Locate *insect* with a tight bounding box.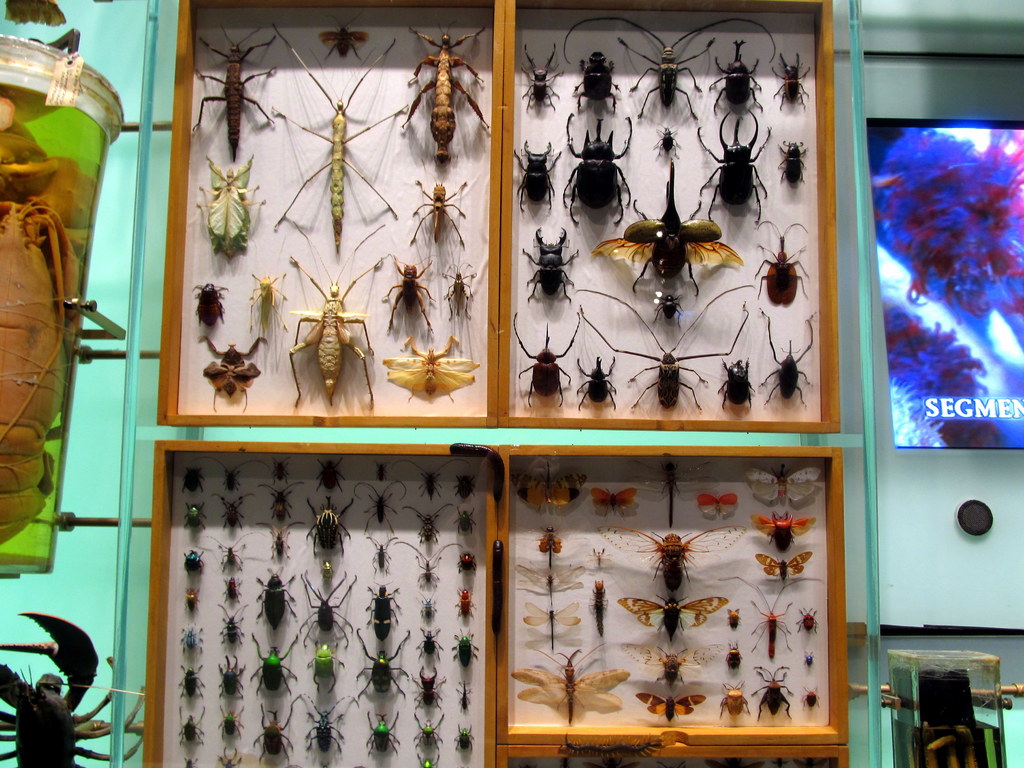
x1=591, y1=488, x2=637, y2=515.
